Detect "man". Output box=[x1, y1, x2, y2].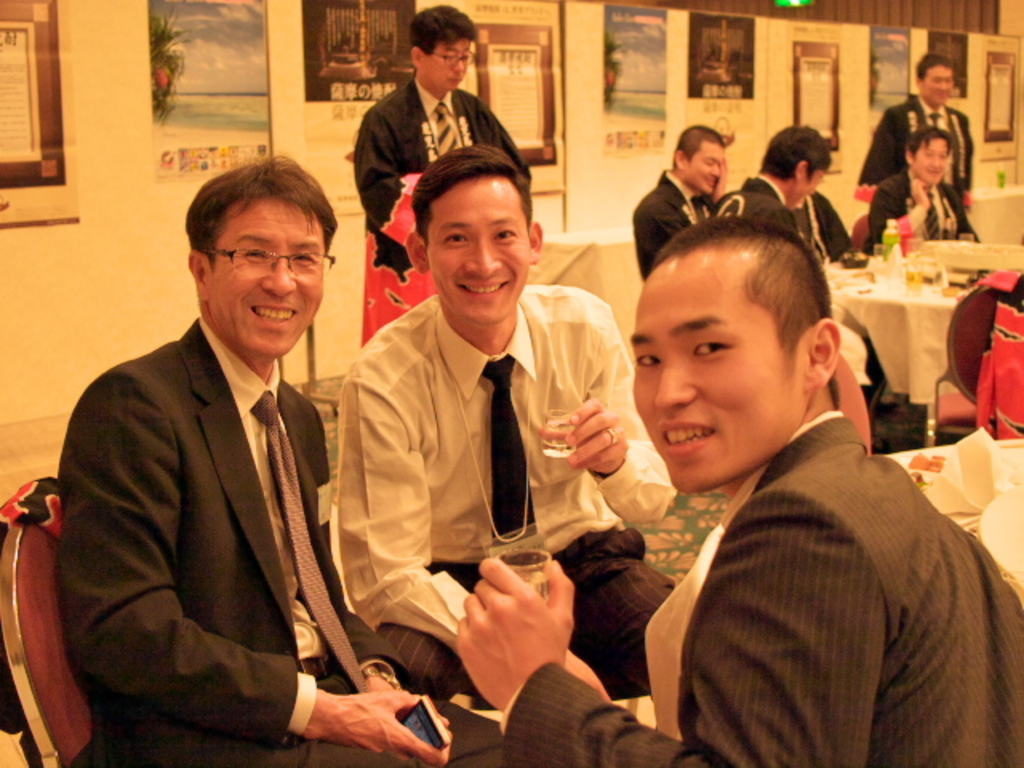
box=[347, 126, 723, 718].
